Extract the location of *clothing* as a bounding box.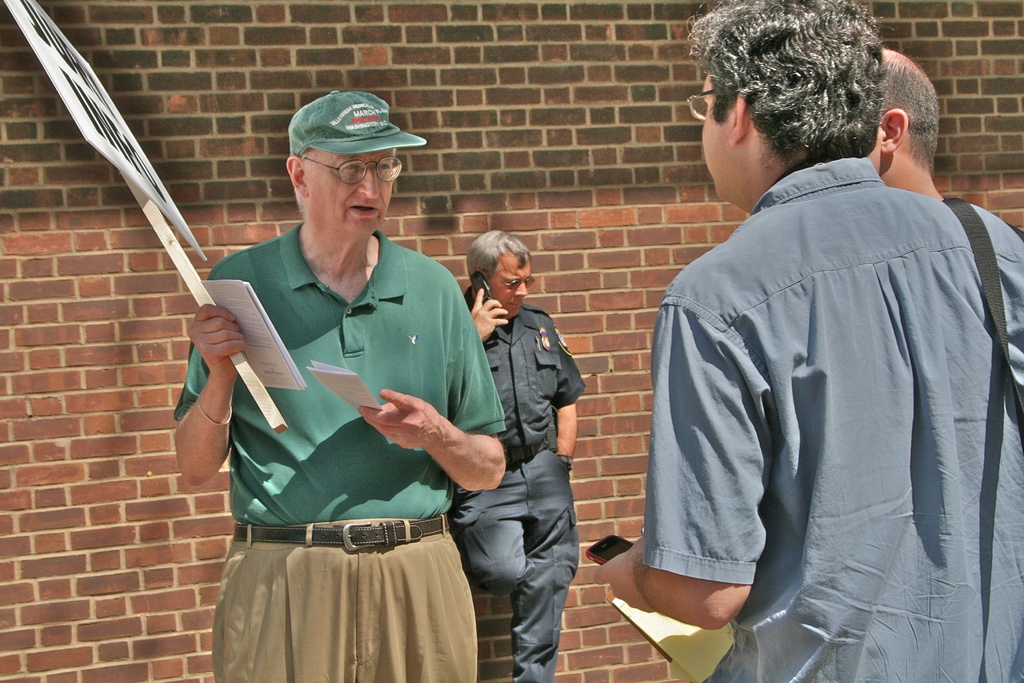
<region>639, 151, 1023, 682</region>.
